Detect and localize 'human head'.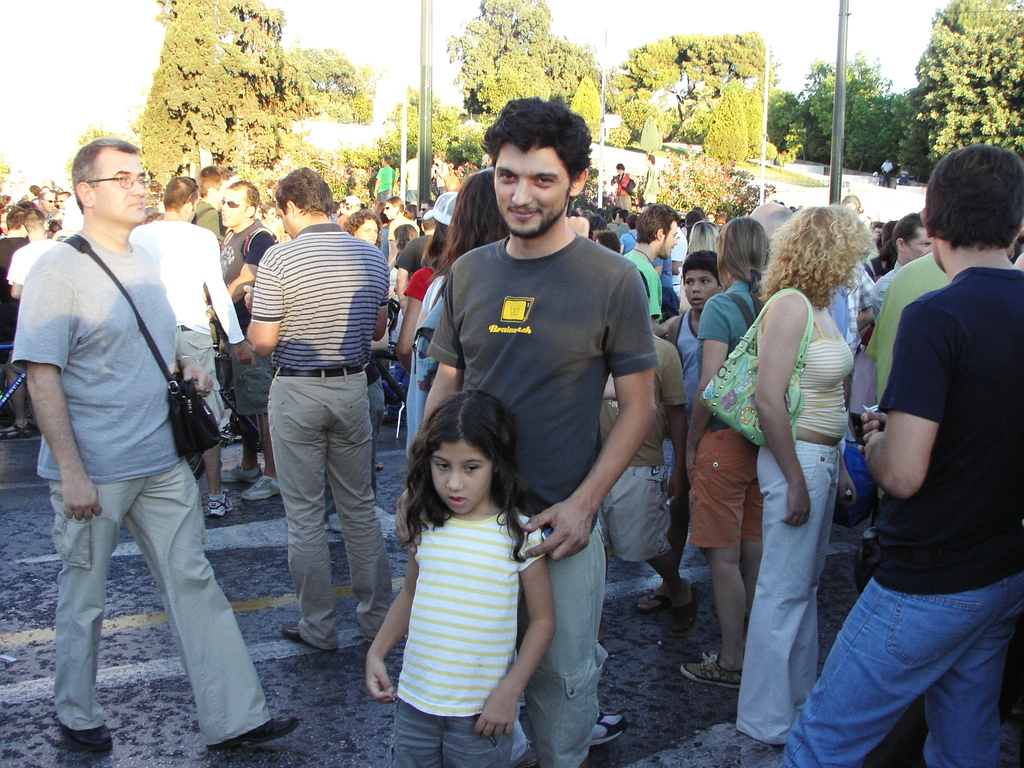
Localized at detection(197, 165, 232, 207).
